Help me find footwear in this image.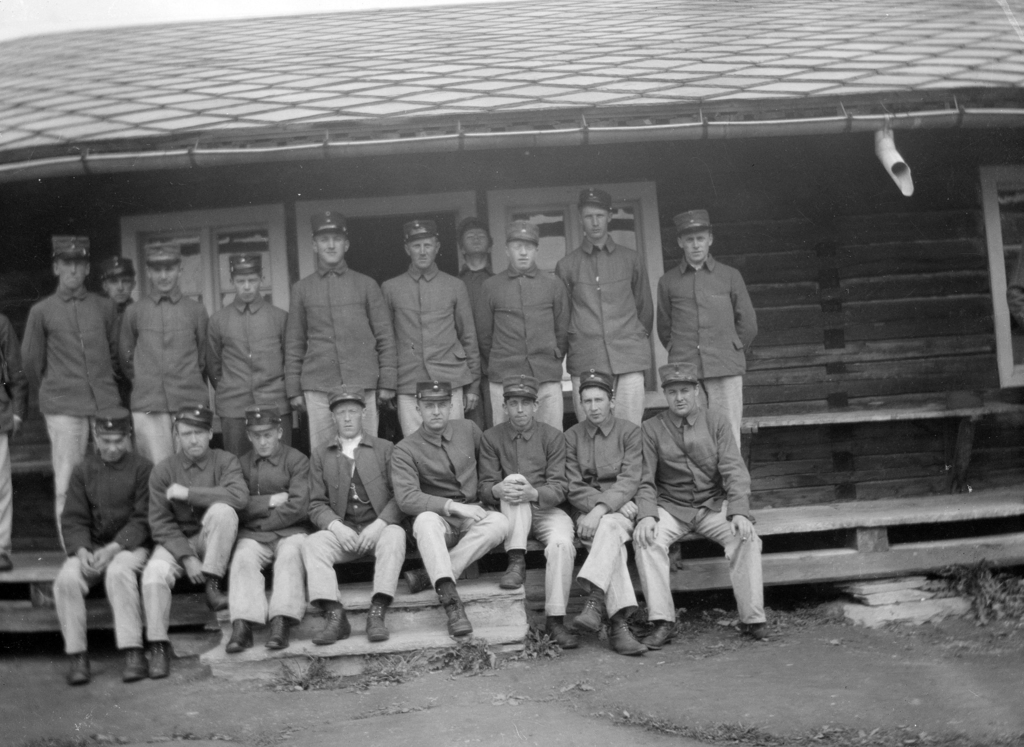
Found it: region(0, 552, 12, 572).
